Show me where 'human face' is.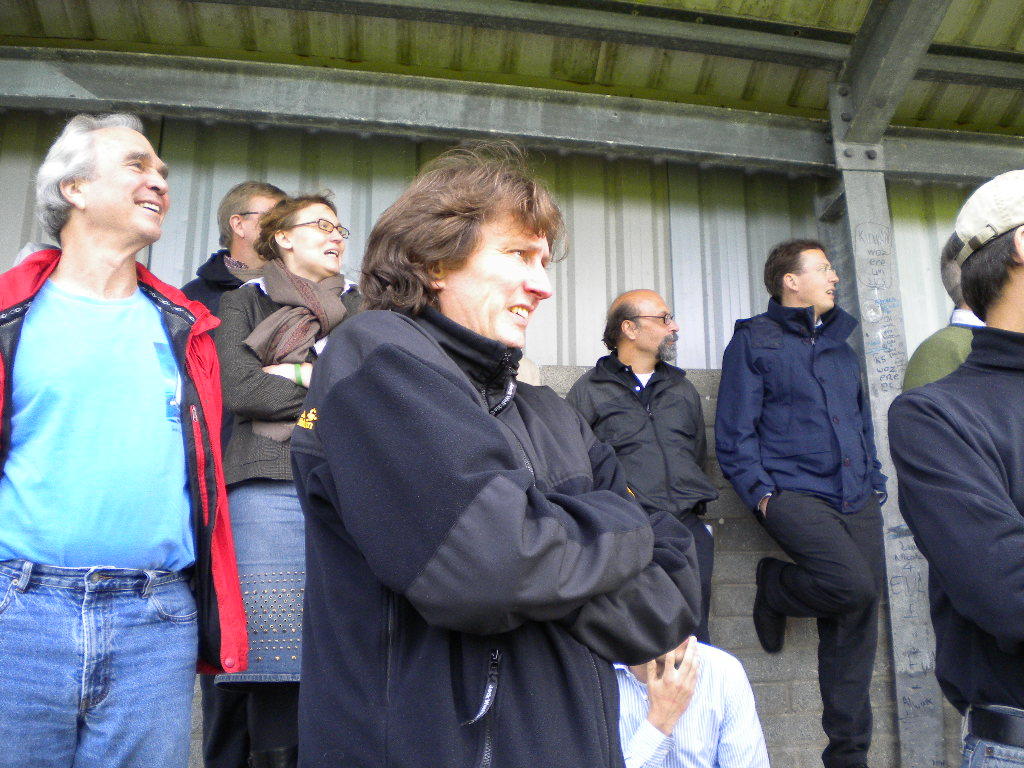
'human face' is at [left=297, top=203, right=343, bottom=274].
